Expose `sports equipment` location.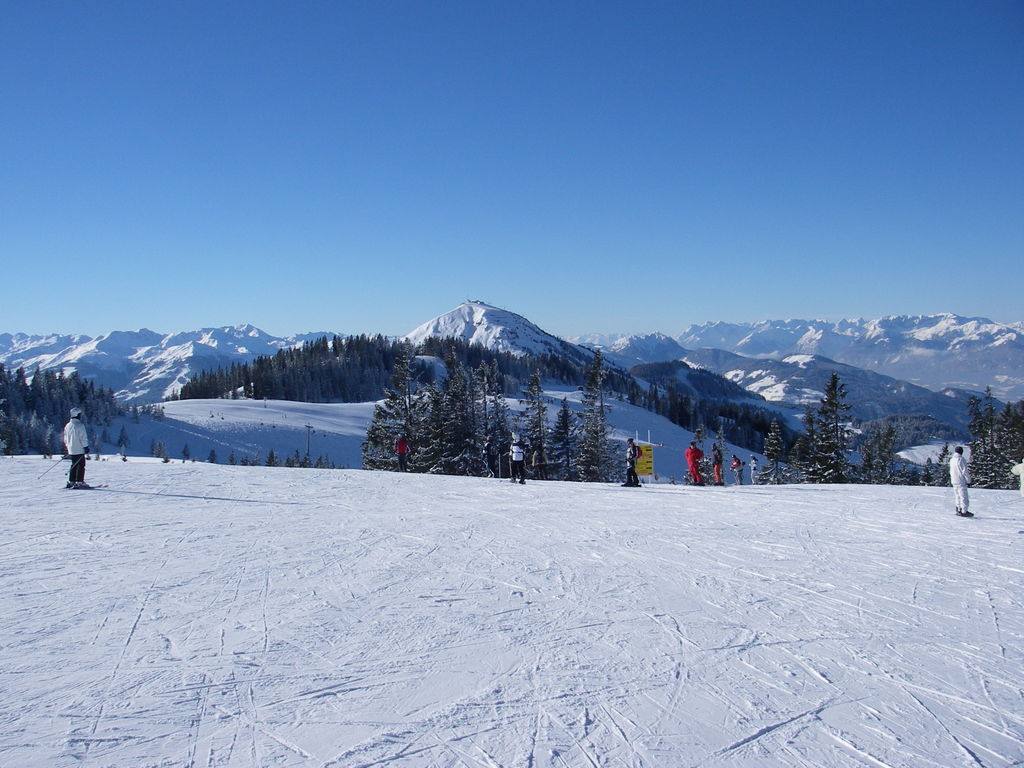
Exposed at (x1=692, y1=480, x2=705, y2=485).
